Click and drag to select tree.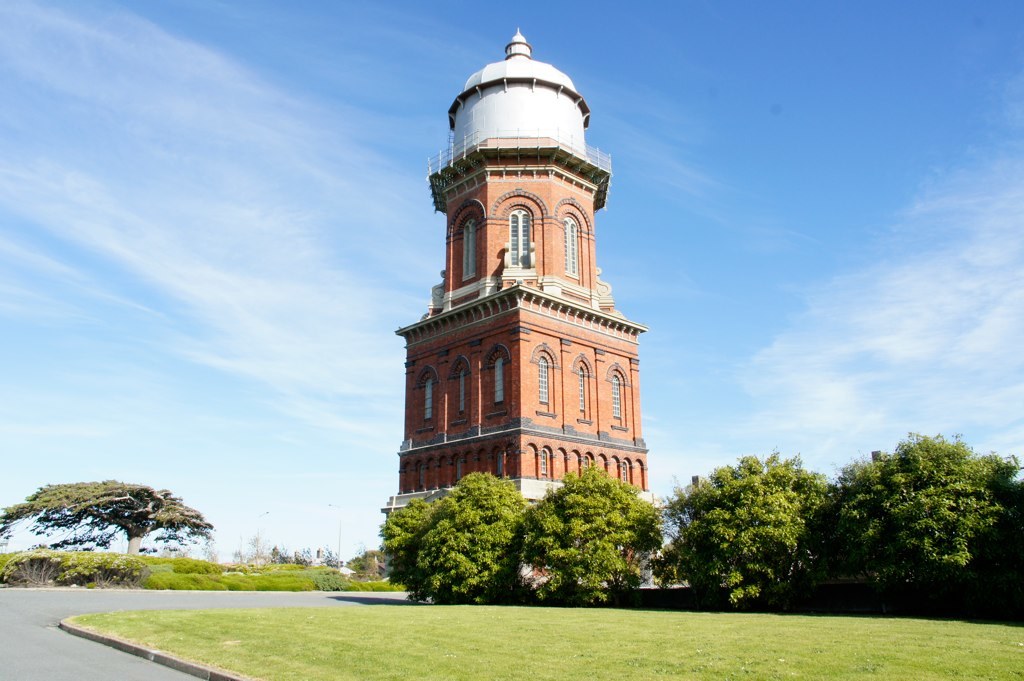
Selection: left=807, top=433, right=1023, bottom=614.
